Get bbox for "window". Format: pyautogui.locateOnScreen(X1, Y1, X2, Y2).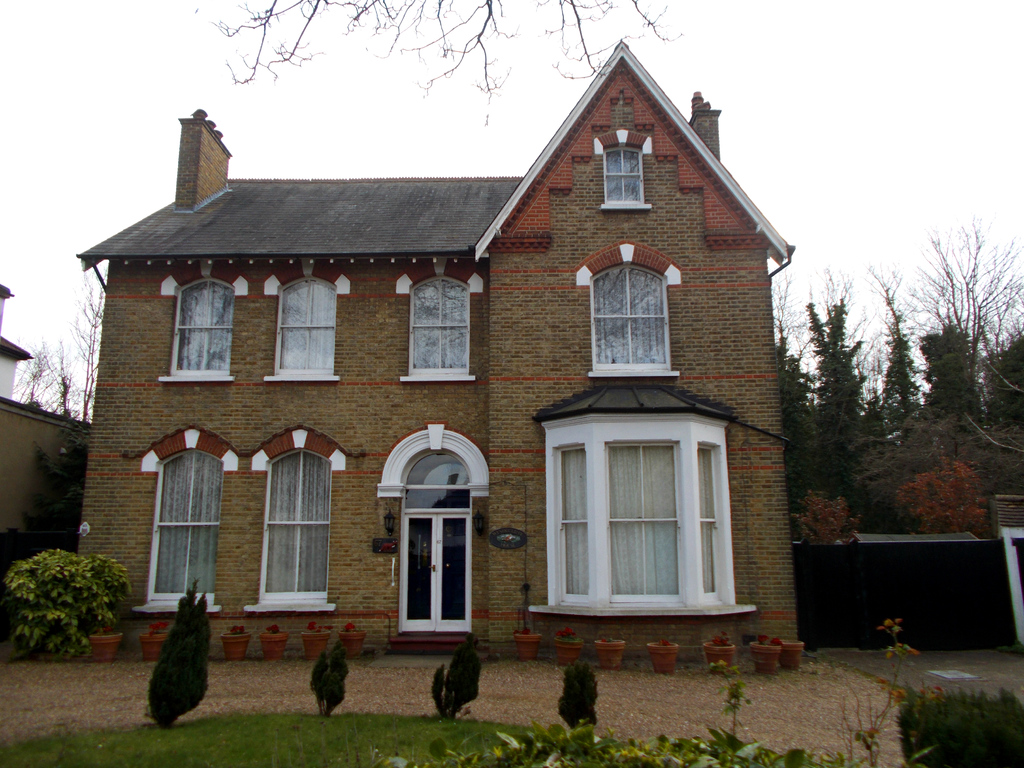
pyautogui.locateOnScreen(592, 128, 657, 214).
